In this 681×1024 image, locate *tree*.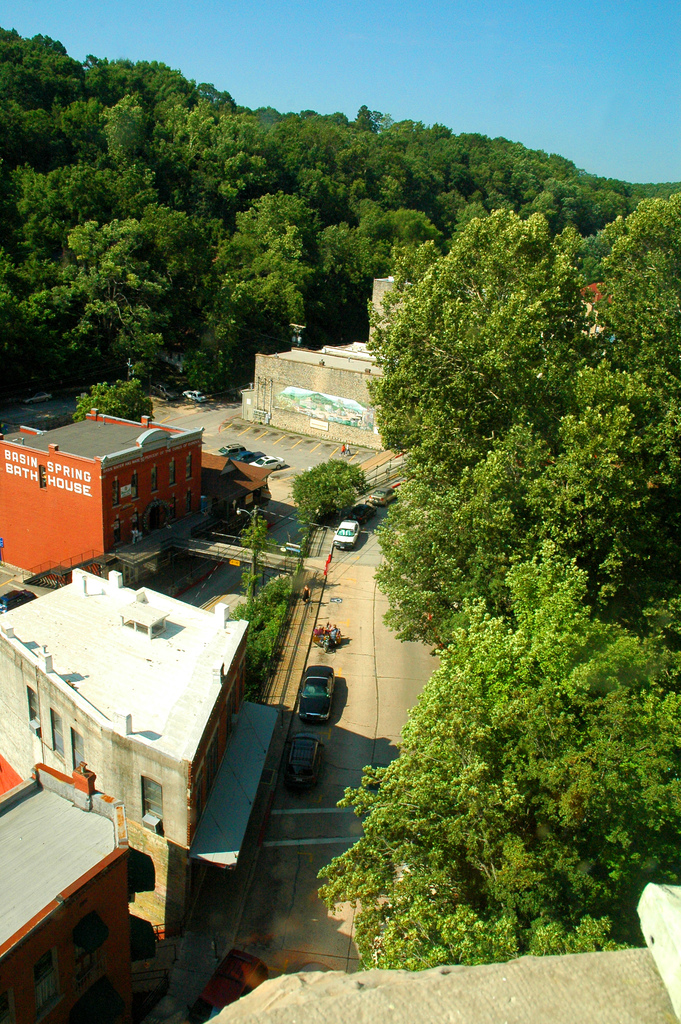
Bounding box: {"left": 315, "top": 554, "right": 680, "bottom": 961}.
